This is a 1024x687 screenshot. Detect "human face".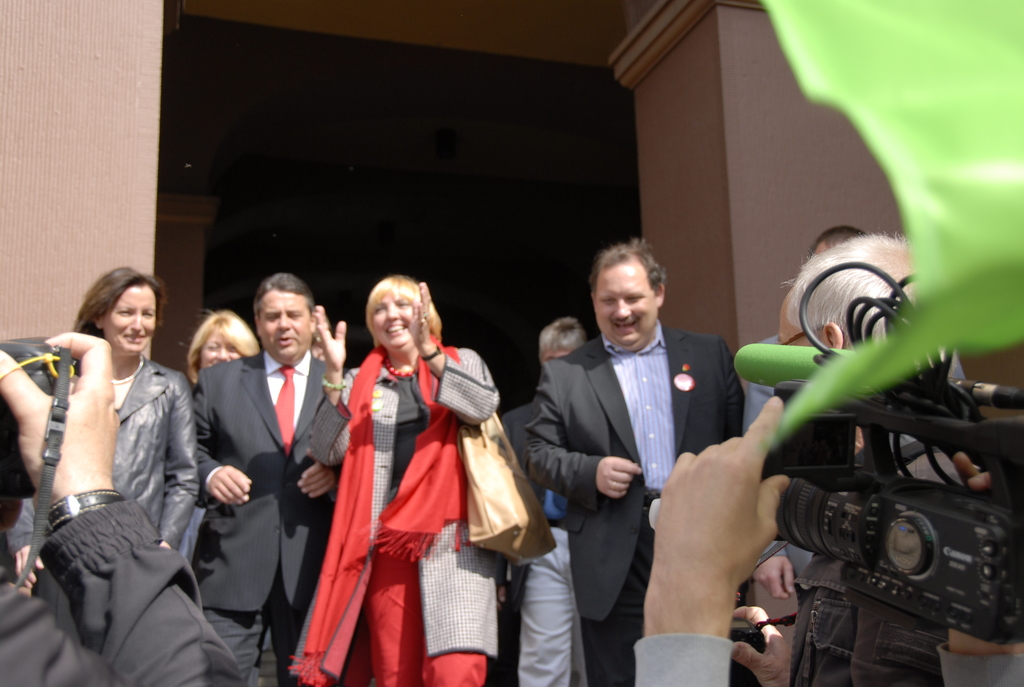
(257,290,312,364).
